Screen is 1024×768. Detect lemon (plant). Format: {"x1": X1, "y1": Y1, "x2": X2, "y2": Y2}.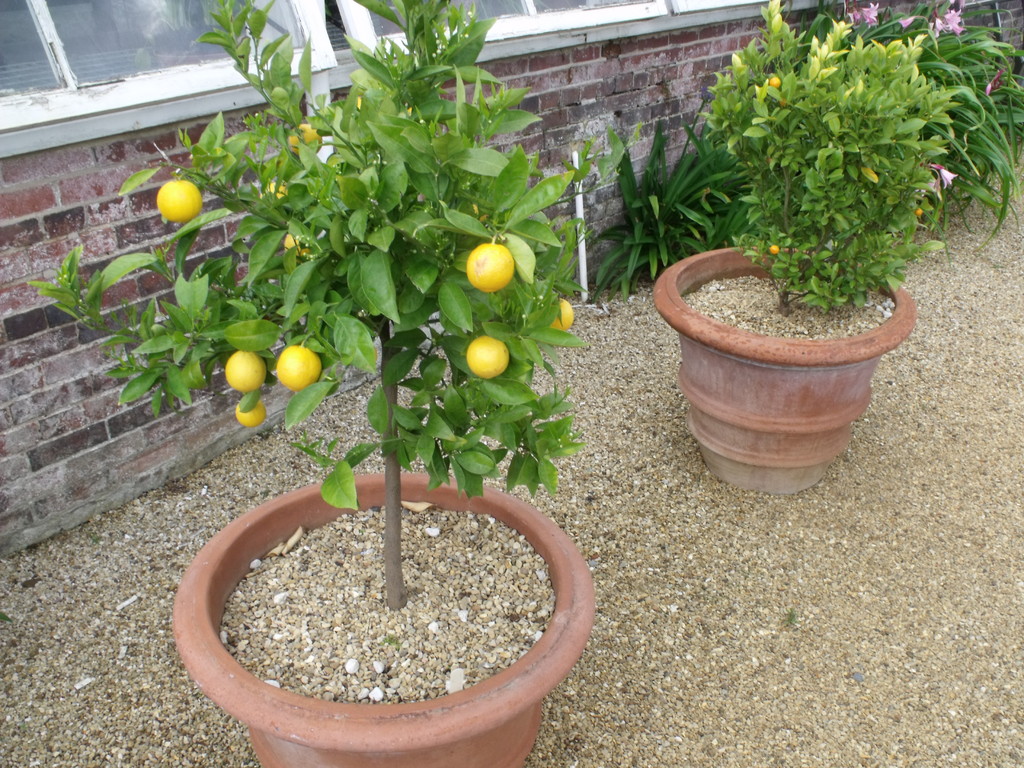
{"x1": 266, "y1": 180, "x2": 289, "y2": 202}.
